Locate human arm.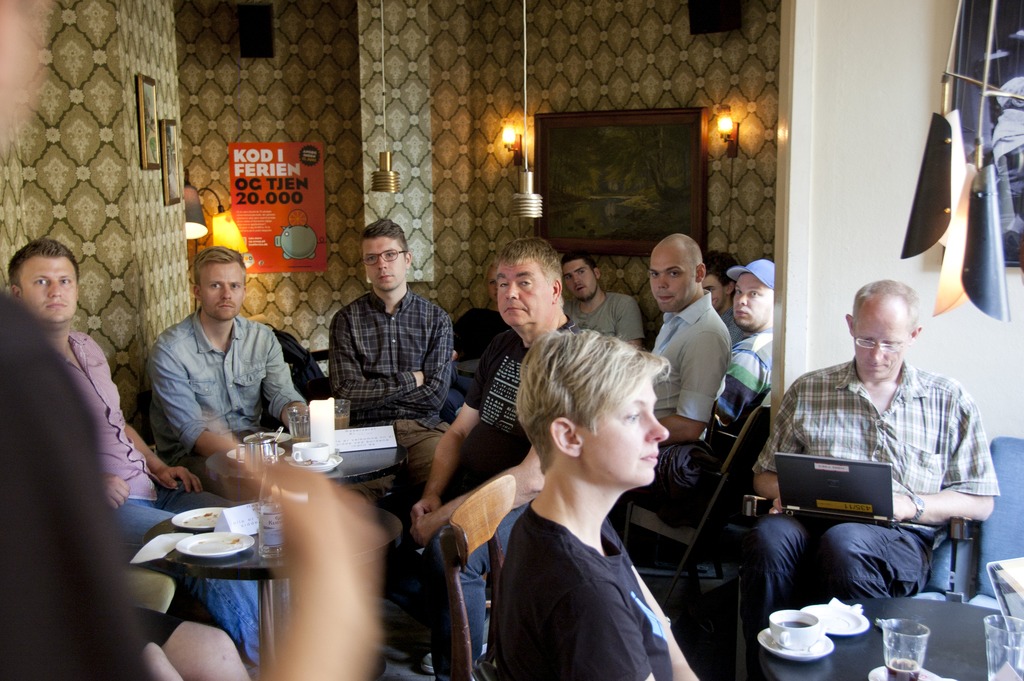
Bounding box: x1=123 y1=416 x2=207 y2=492.
